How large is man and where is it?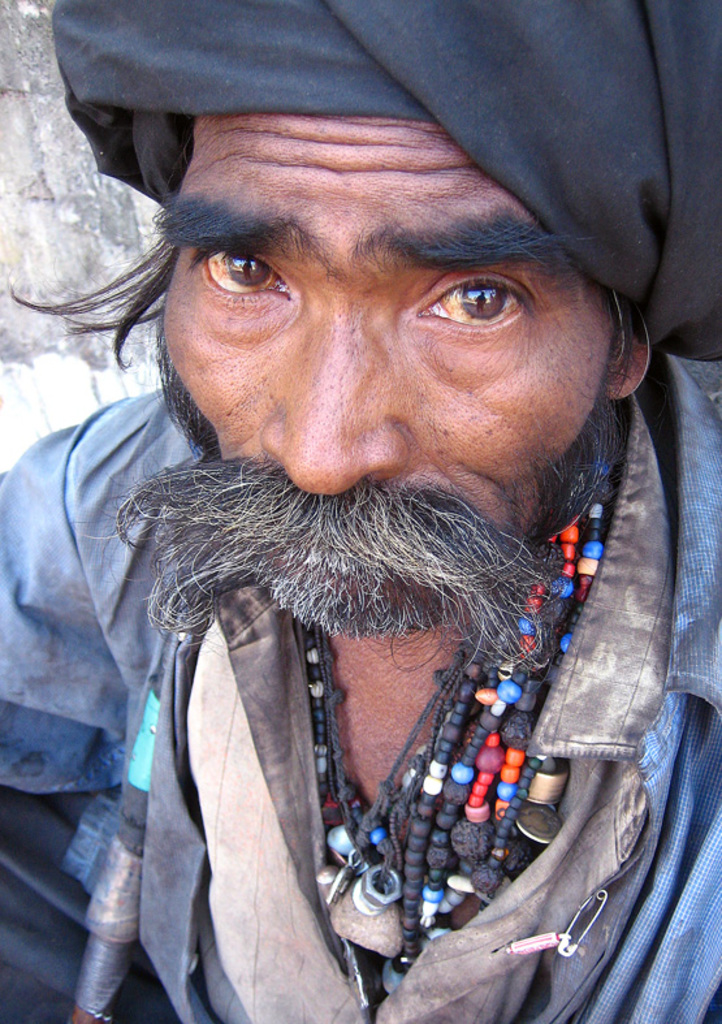
Bounding box: <bbox>23, 0, 721, 990</bbox>.
